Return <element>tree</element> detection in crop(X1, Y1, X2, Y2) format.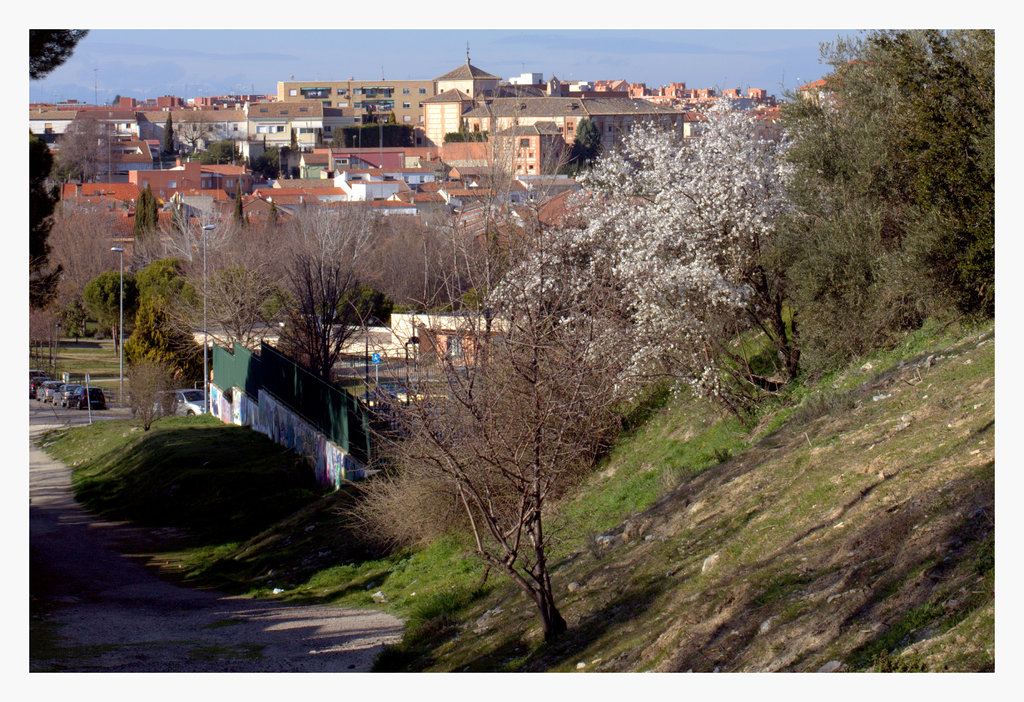
crop(180, 113, 214, 157).
